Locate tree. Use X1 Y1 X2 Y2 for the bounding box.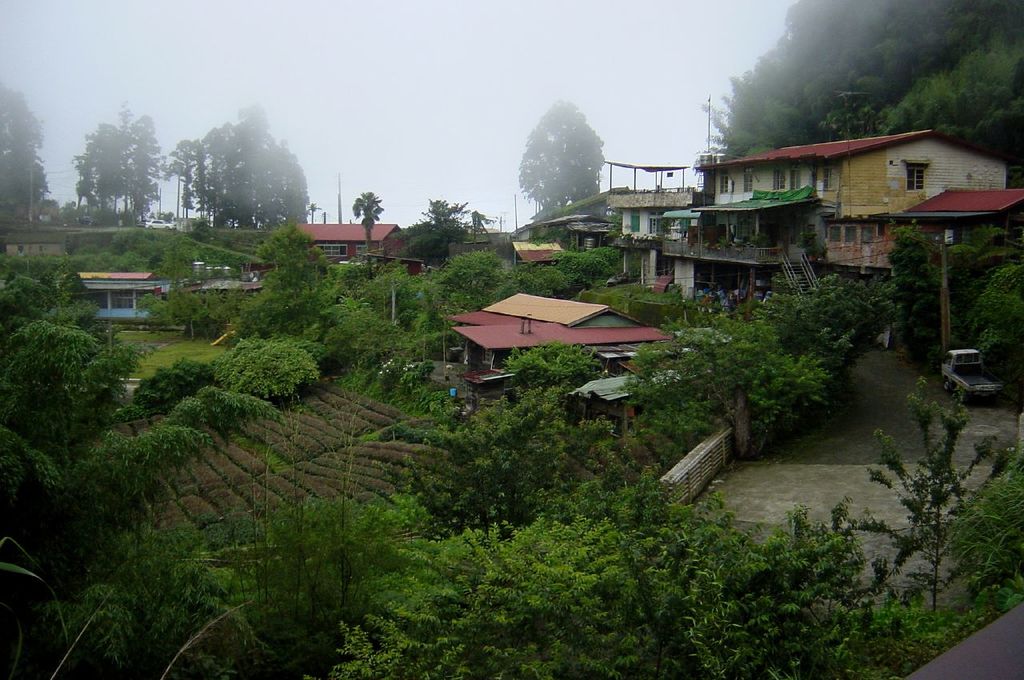
393 194 477 270.
